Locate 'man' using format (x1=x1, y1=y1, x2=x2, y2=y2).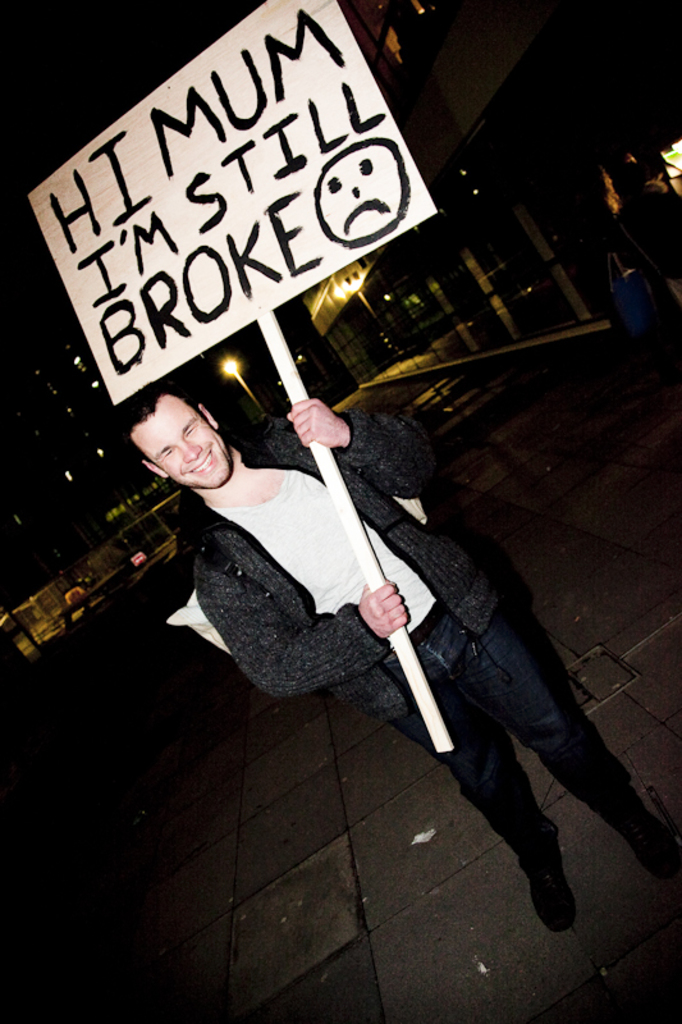
(x1=142, y1=325, x2=600, y2=914).
